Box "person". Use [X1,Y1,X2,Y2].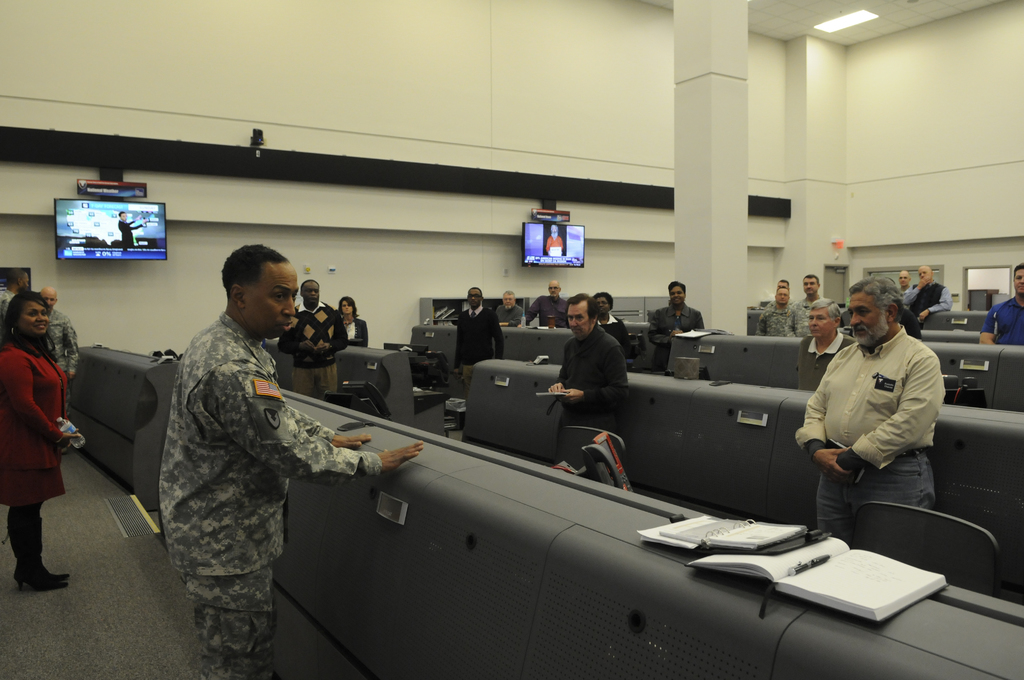
[0,263,20,314].
